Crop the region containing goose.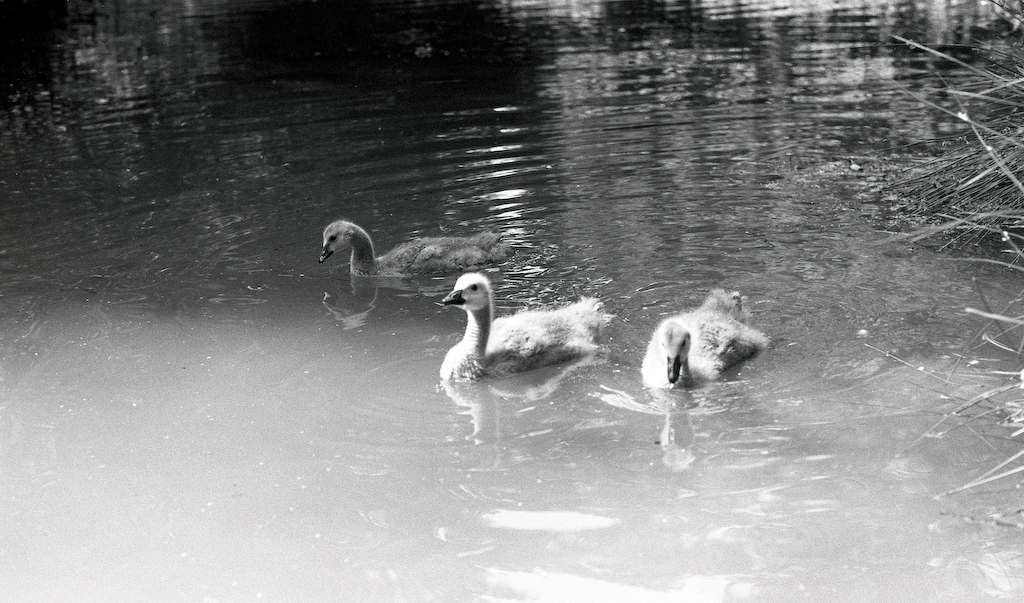
Crop region: <box>431,266,617,389</box>.
